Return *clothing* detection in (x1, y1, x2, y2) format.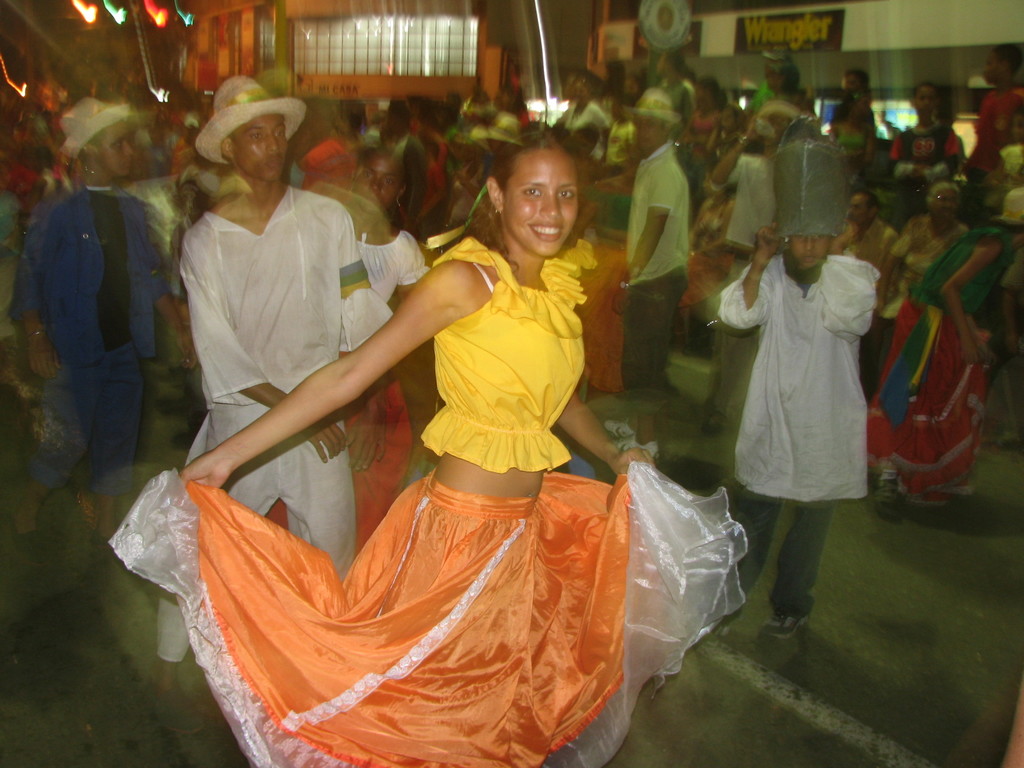
(962, 88, 1023, 172).
